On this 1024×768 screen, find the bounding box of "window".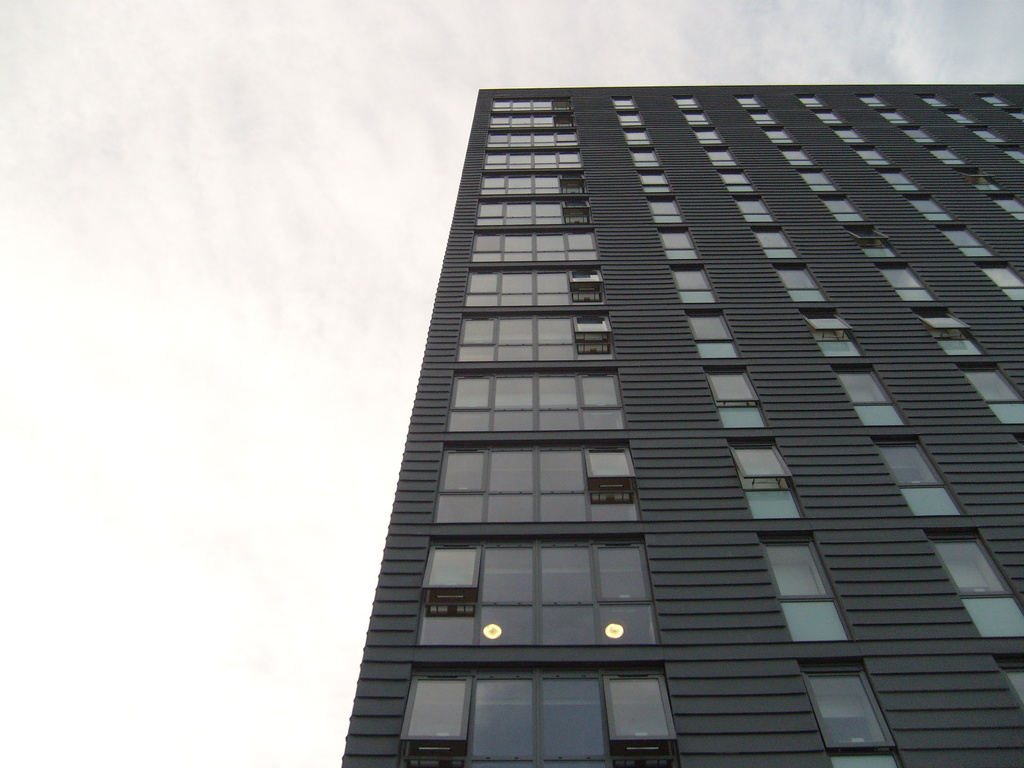
Bounding box: (799,92,822,107).
